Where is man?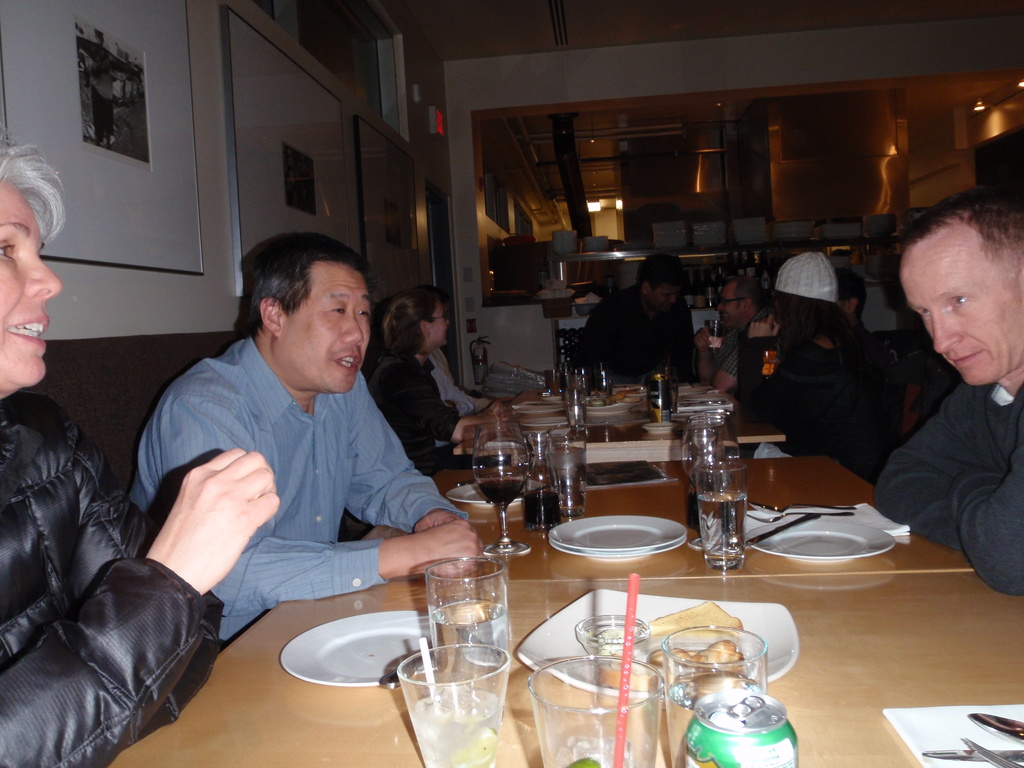
{"left": 829, "top": 267, "right": 871, "bottom": 341}.
